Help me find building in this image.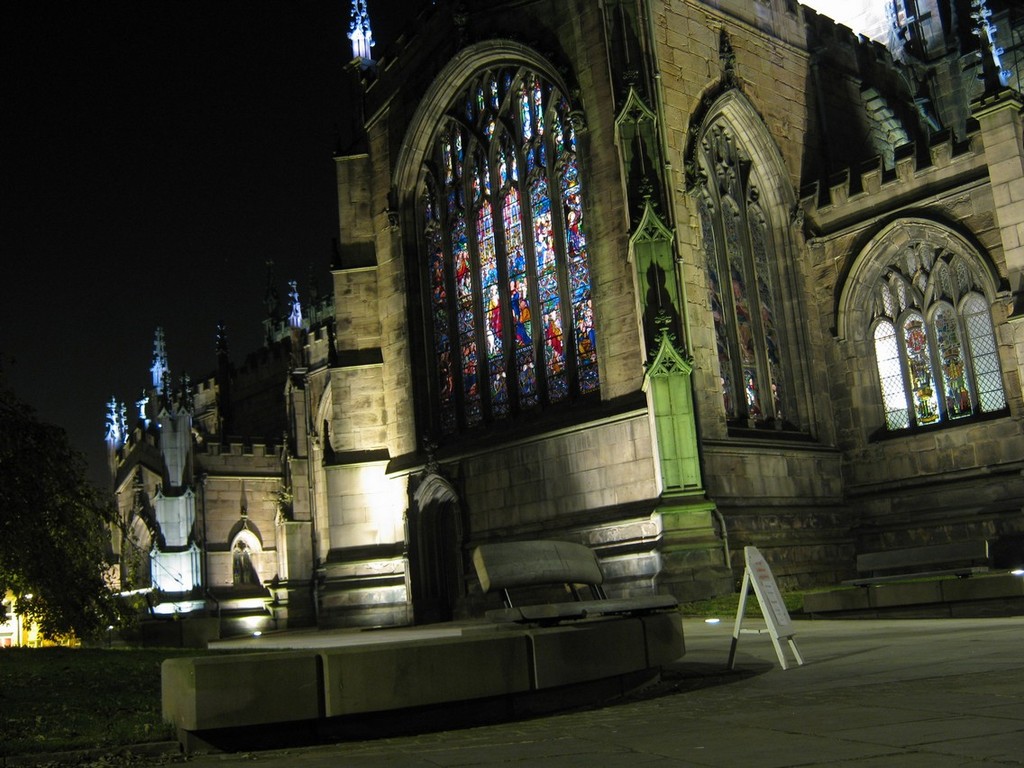
Found it: (left=0, top=0, right=1023, bottom=647).
